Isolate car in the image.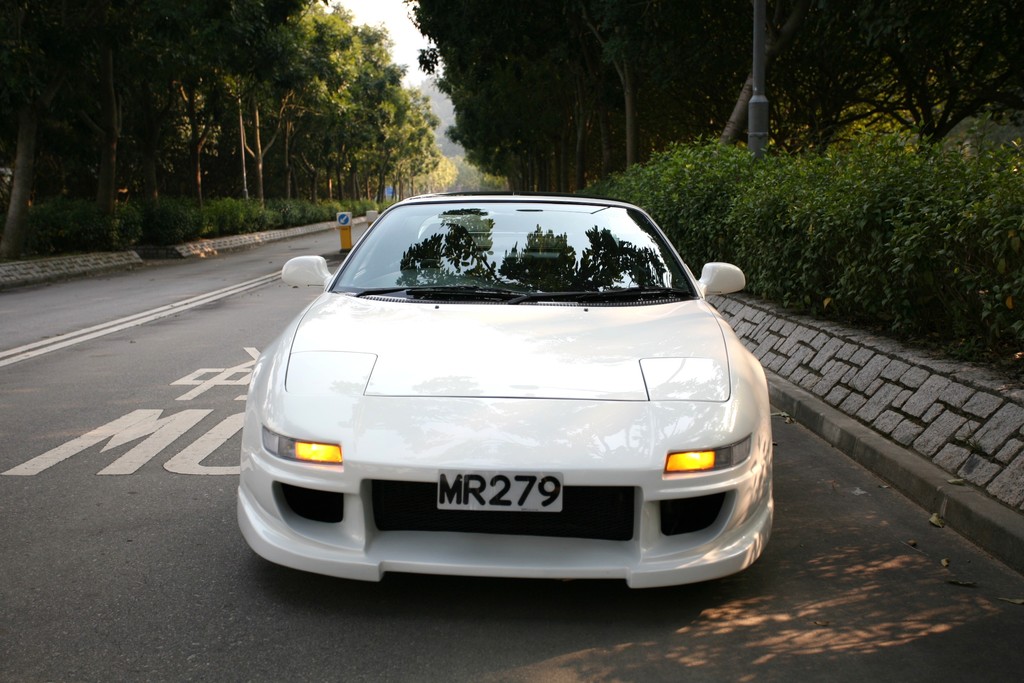
Isolated region: left=220, top=191, right=793, bottom=607.
